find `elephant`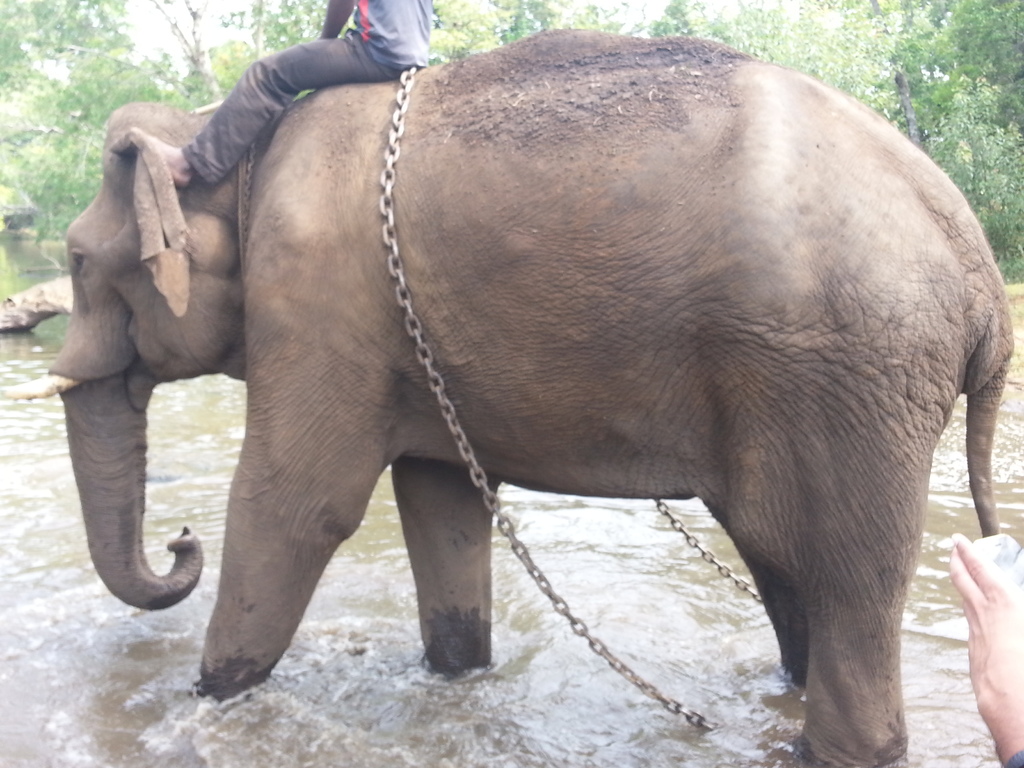
pyautogui.locateOnScreen(0, 26, 1012, 767)
